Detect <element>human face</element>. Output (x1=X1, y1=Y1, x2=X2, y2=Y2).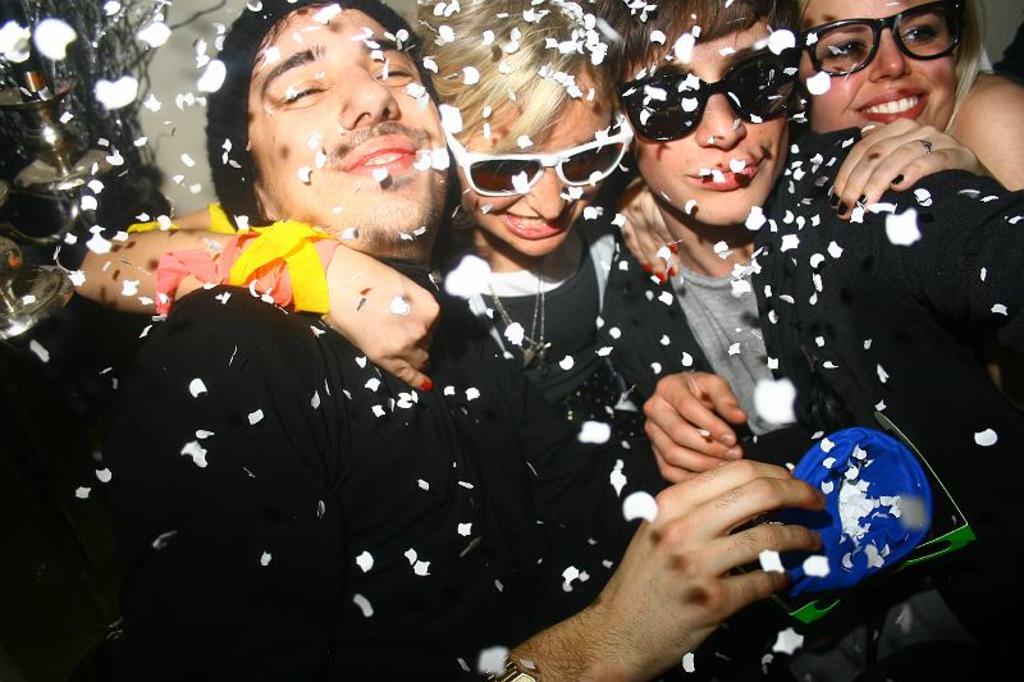
(x1=797, y1=0, x2=961, y2=136).
